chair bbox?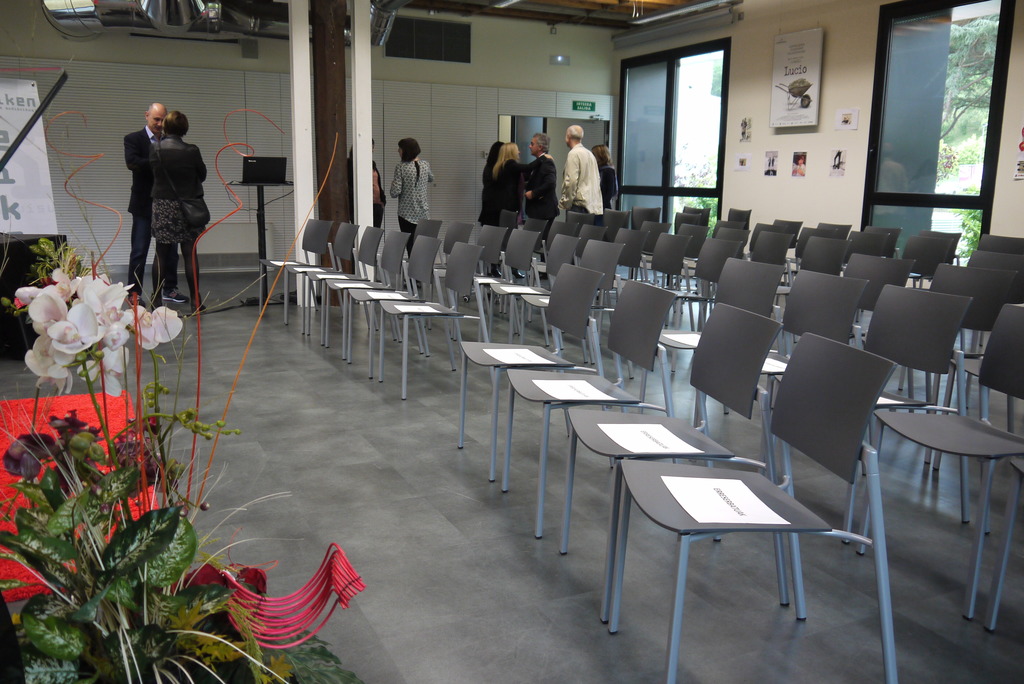
(left=415, top=216, right=448, bottom=256)
